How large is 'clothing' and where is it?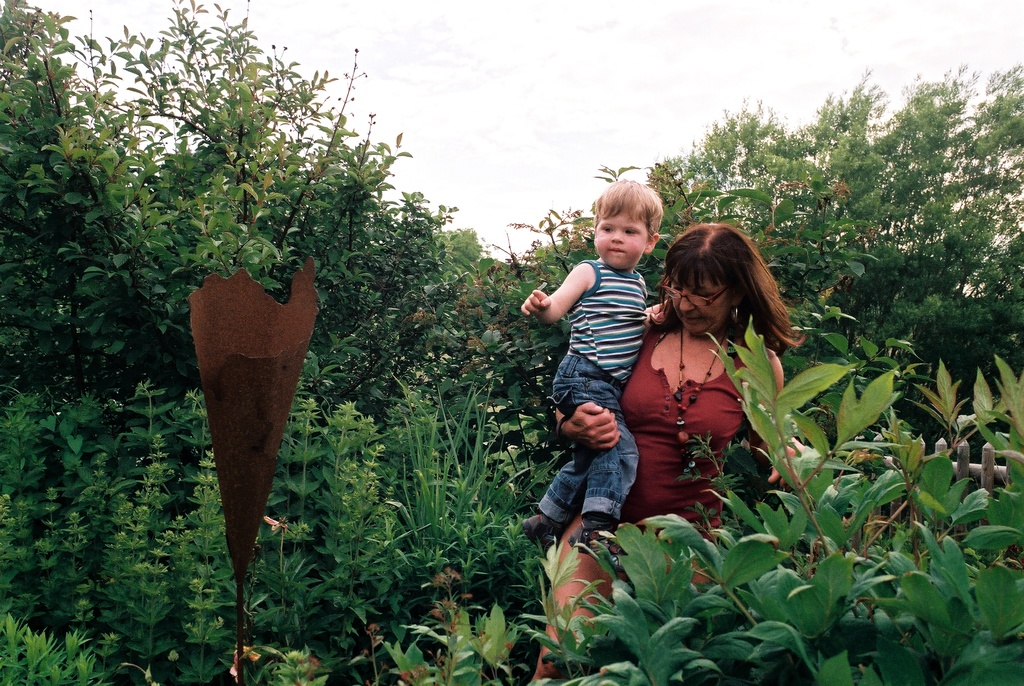
Bounding box: Rect(533, 235, 647, 525).
